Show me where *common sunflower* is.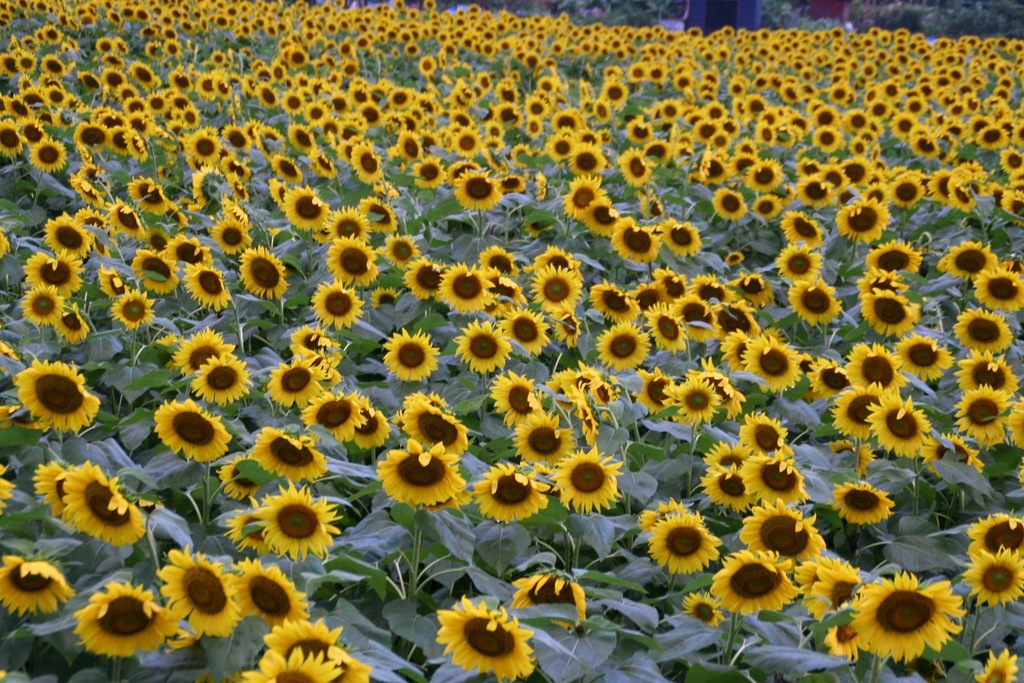
*common sunflower* is at x1=959 y1=386 x2=1010 y2=444.
